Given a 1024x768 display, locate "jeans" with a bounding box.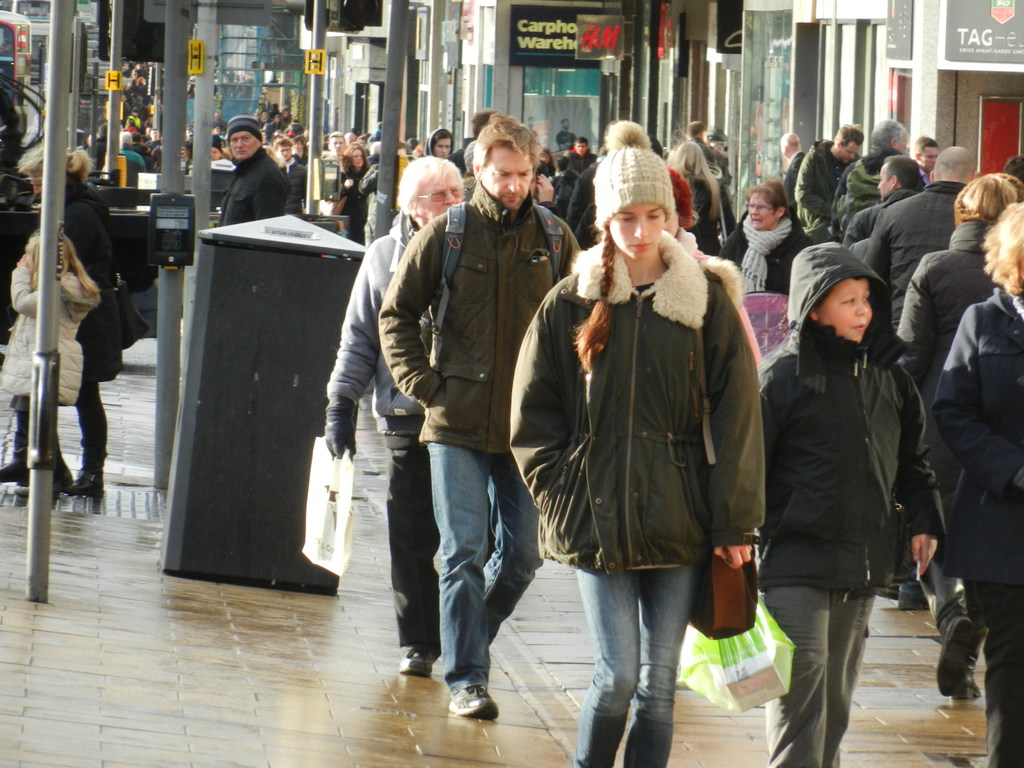
Located: [429,447,539,687].
